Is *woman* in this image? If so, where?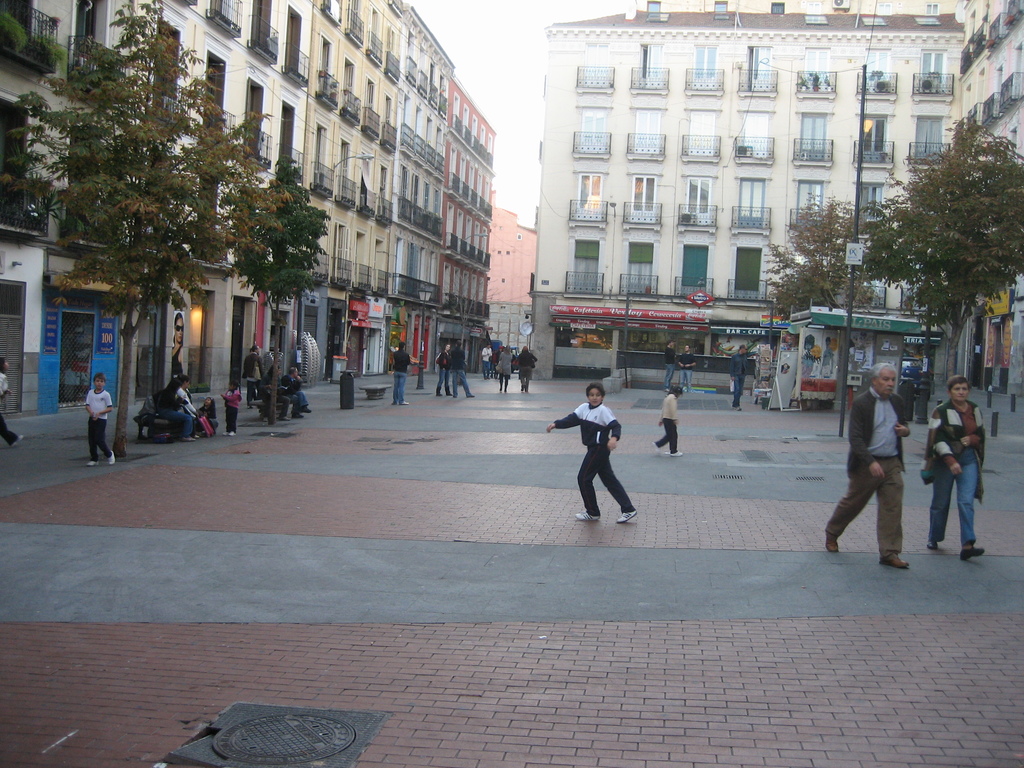
Yes, at x1=168 y1=375 x2=201 y2=431.
